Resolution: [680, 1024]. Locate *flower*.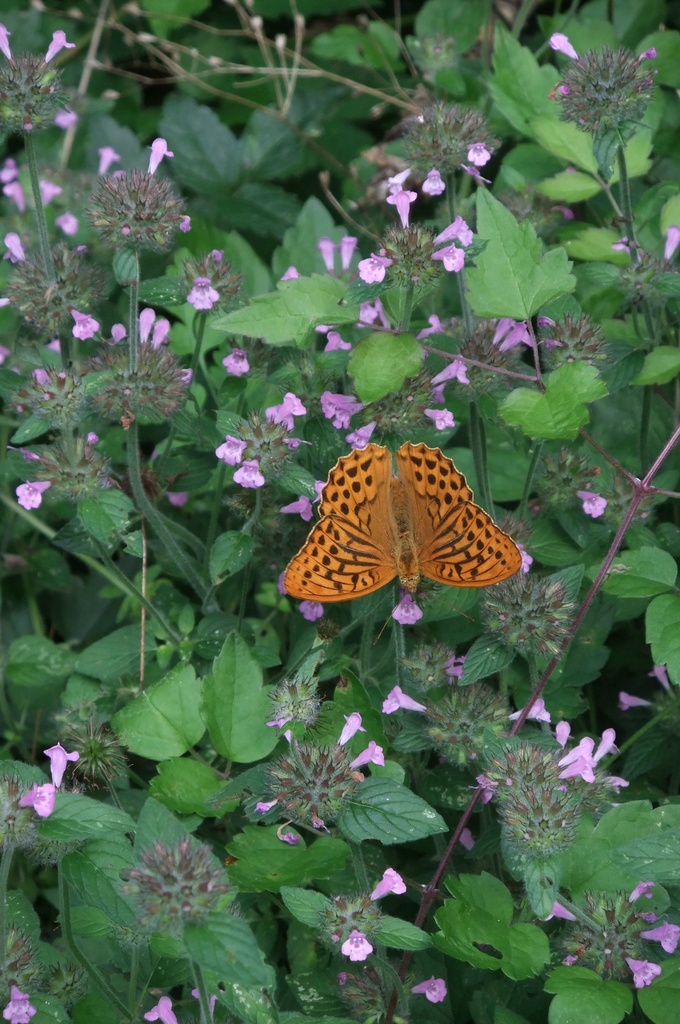
140:996:183:1023.
